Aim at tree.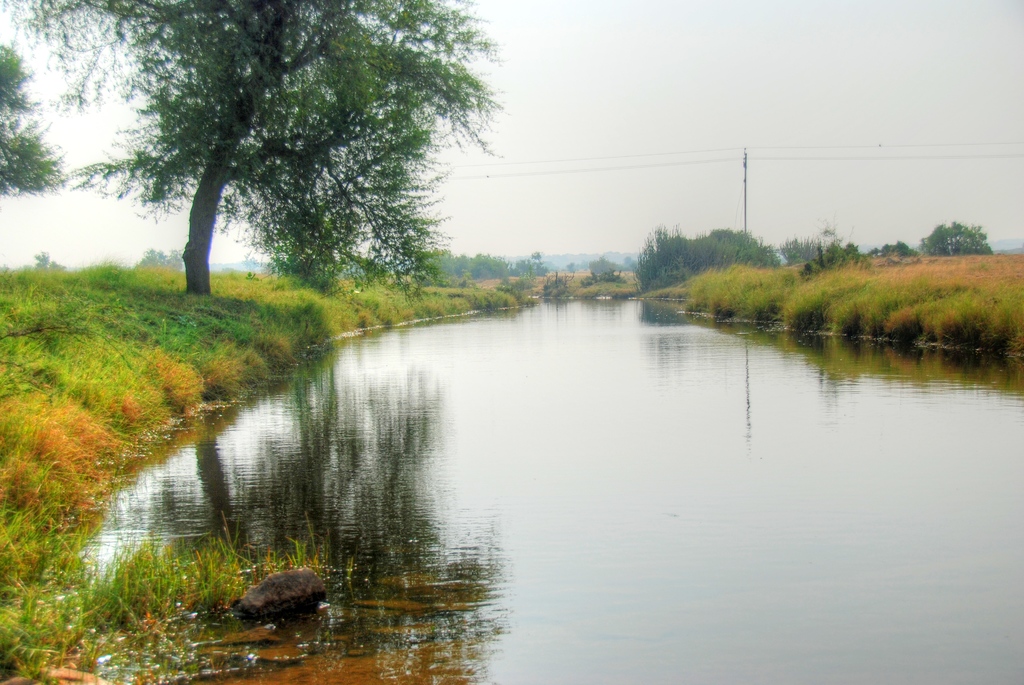
Aimed at bbox(35, 244, 56, 266).
